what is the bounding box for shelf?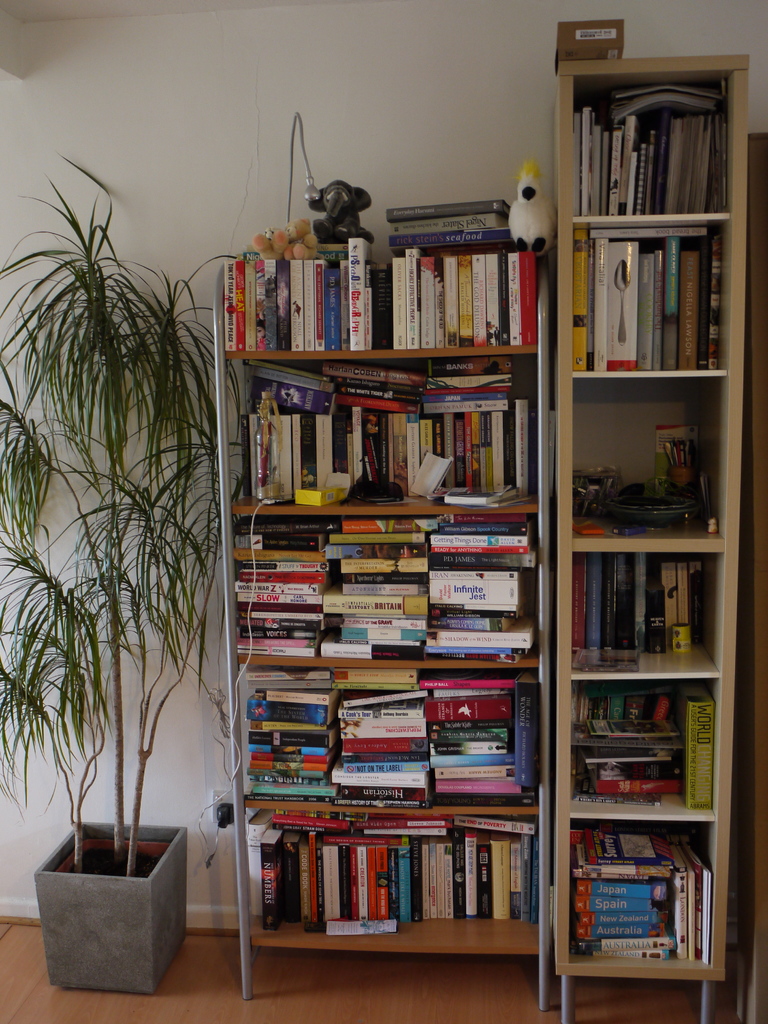
bbox=(550, 56, 749, 981).
